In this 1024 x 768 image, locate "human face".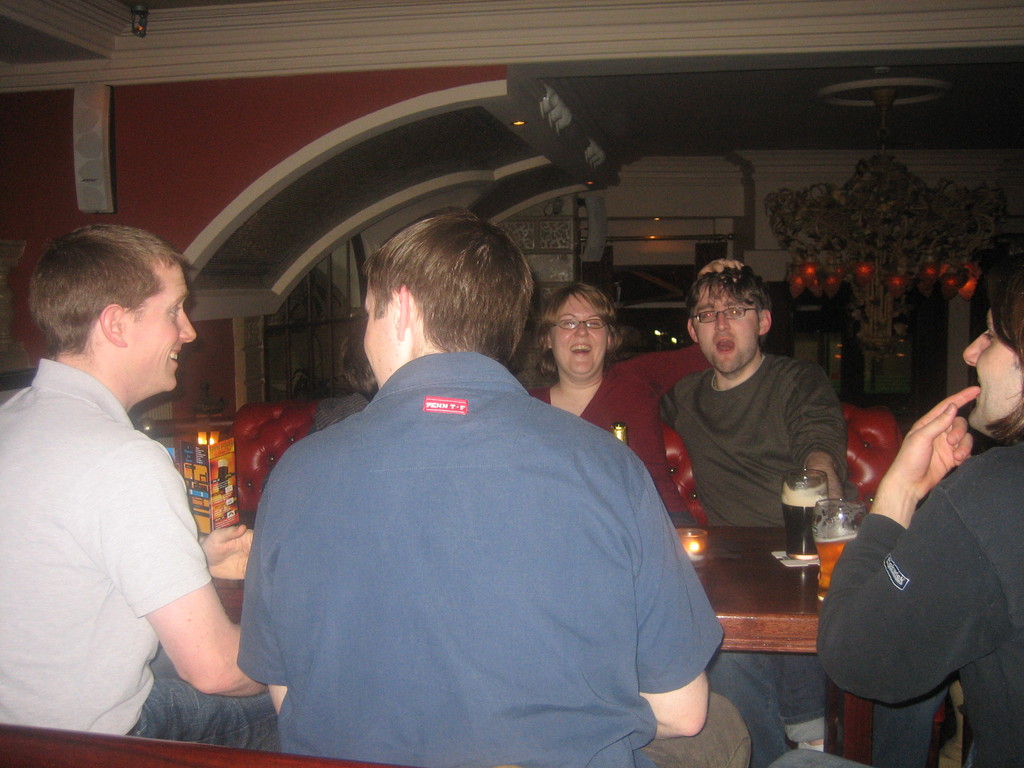
Bounding box: 132 264 197 396.
